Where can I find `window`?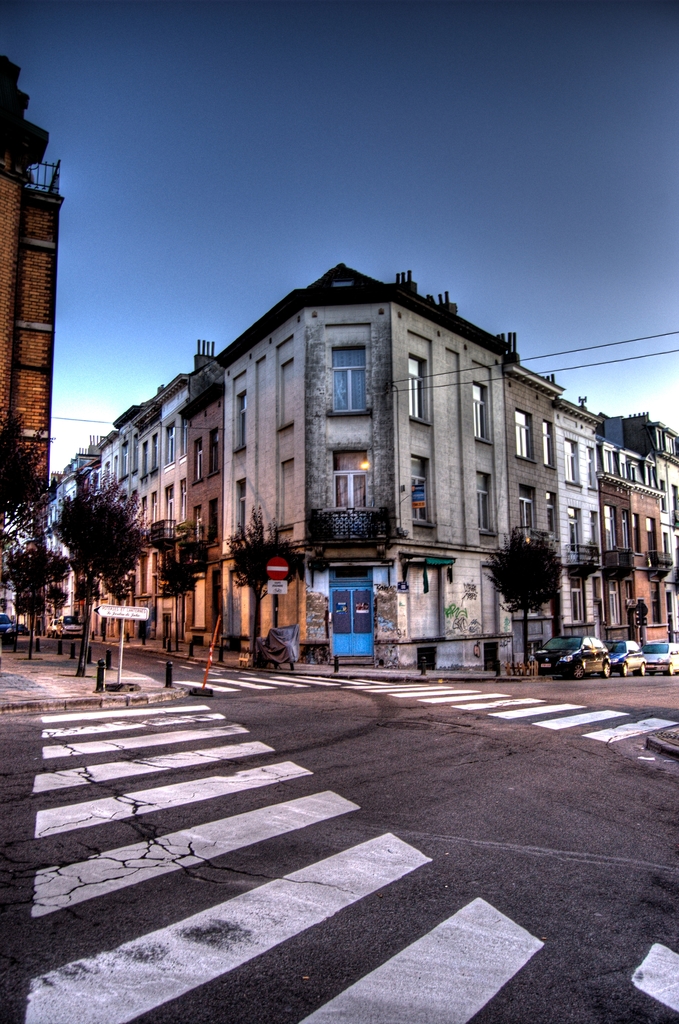
You can find it at [x1=163, y1=486, x2=174, y2=529].
